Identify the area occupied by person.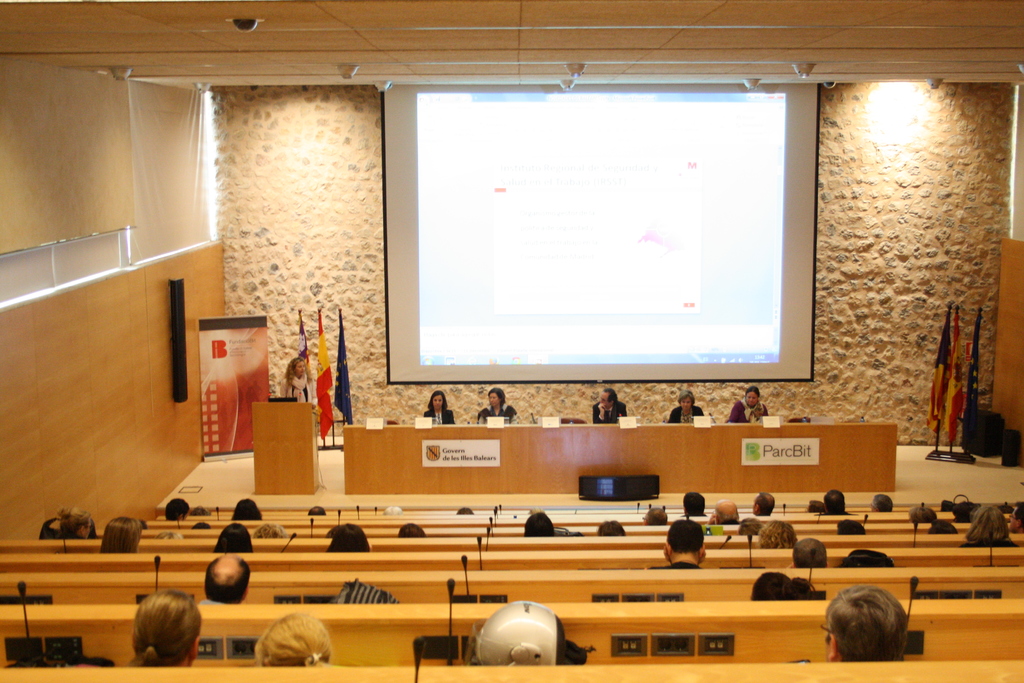
Area: <box>643,500,665,524</box>.
